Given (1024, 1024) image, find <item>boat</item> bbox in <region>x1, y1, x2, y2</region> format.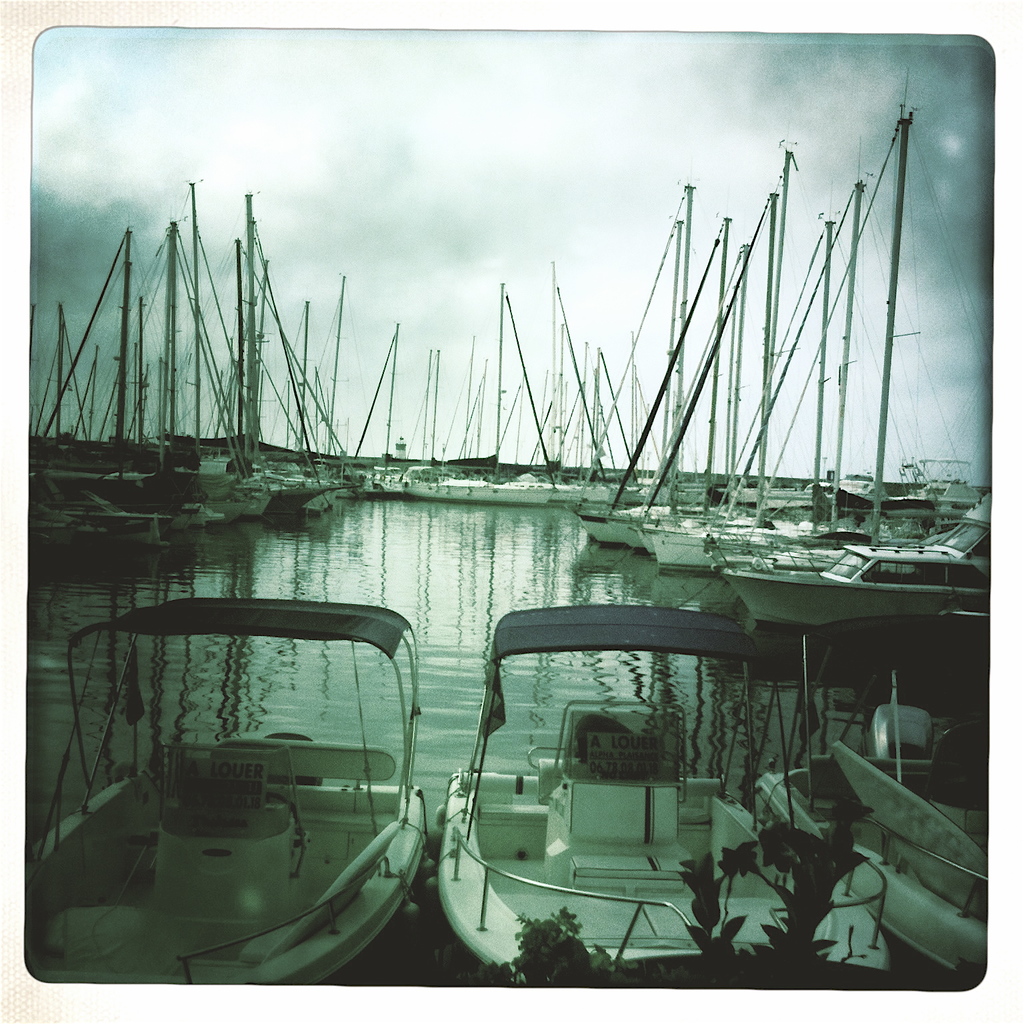
<region>9, 564, 491, 959</region>.
